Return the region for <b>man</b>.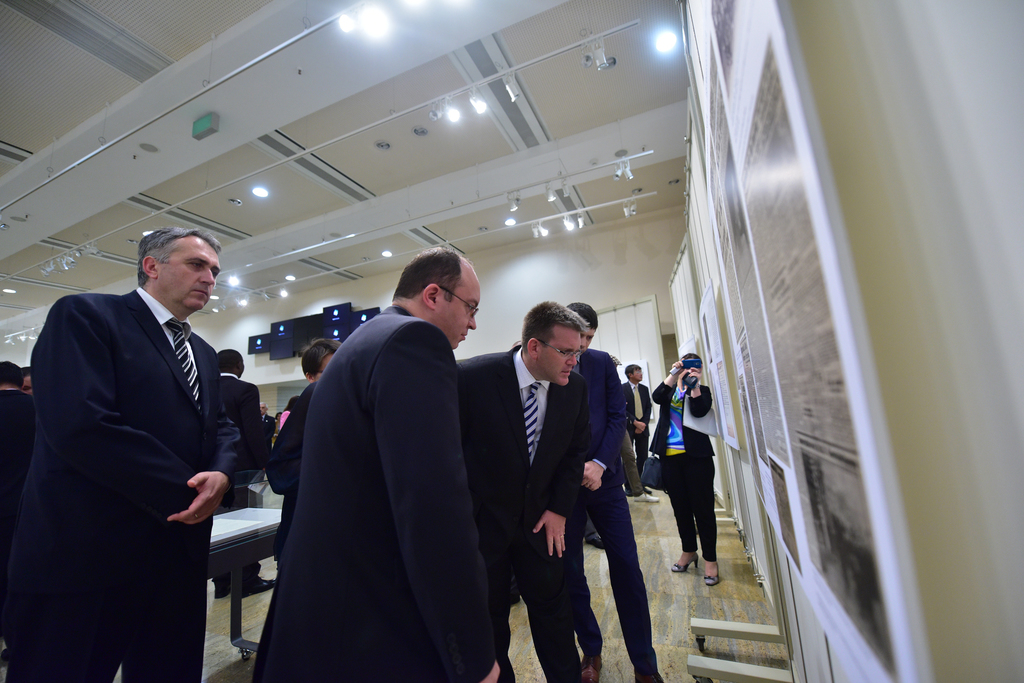
select_region(255, 397, 279, 466).
